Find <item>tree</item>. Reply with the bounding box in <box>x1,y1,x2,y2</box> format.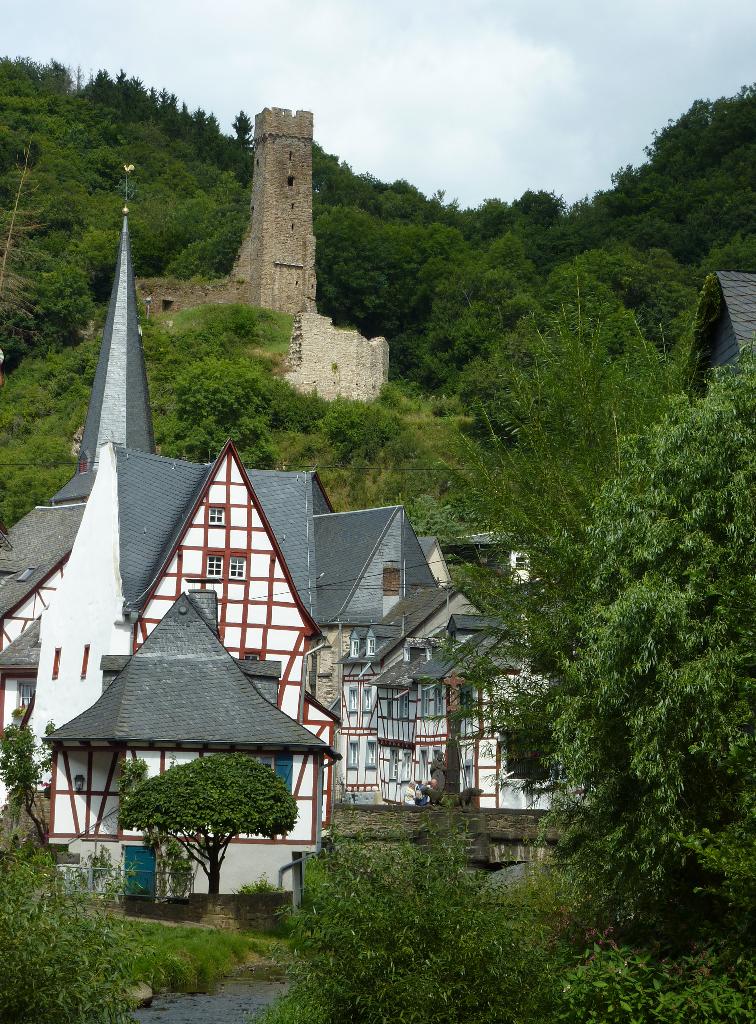
<box>518,357,752,929</box>.
